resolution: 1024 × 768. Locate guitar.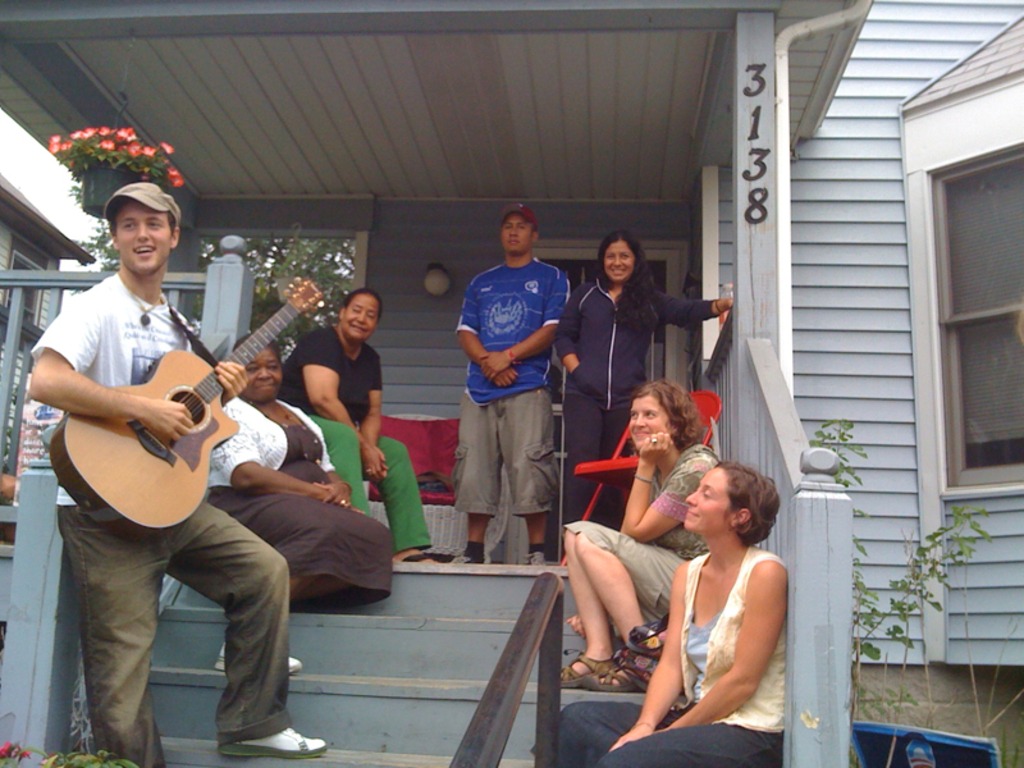
locate(26, 300, 289, 561).
